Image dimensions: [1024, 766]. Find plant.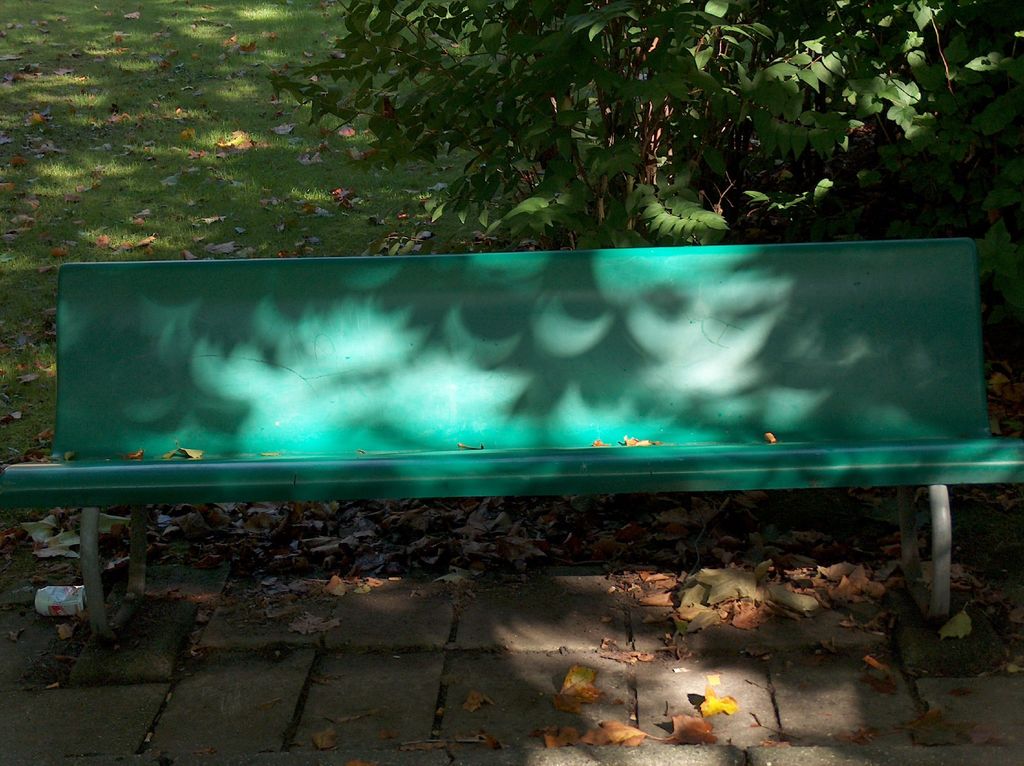
box(0, 0, 420, 450).
